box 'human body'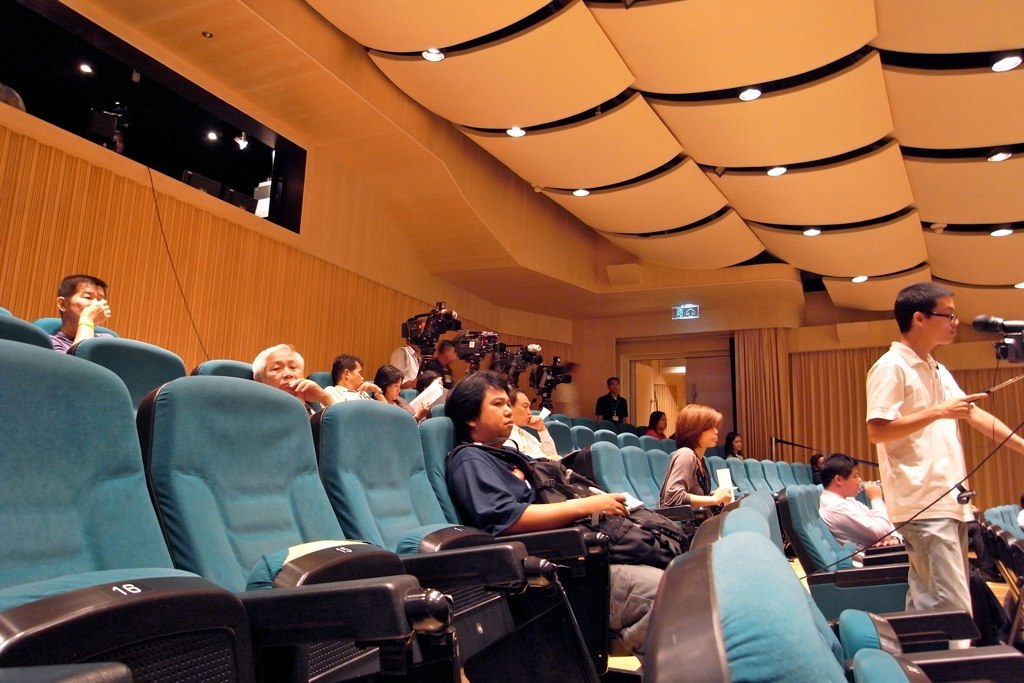
[x1=589, y1=393, x2=626, y2=422]
